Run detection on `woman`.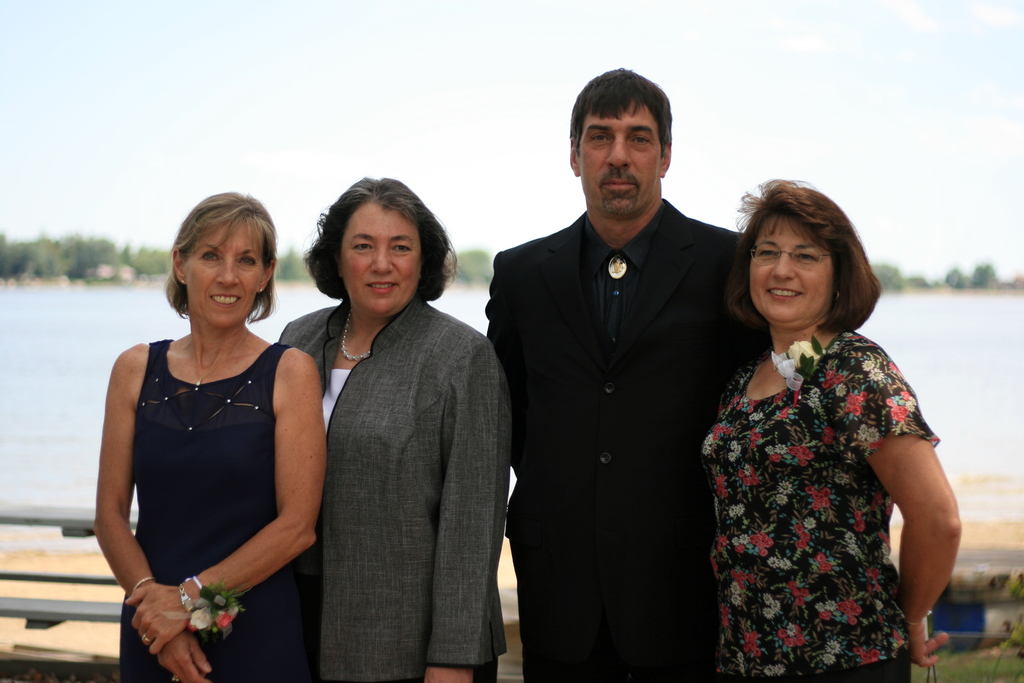
Result: bbox(92, 188, 323, 682).
